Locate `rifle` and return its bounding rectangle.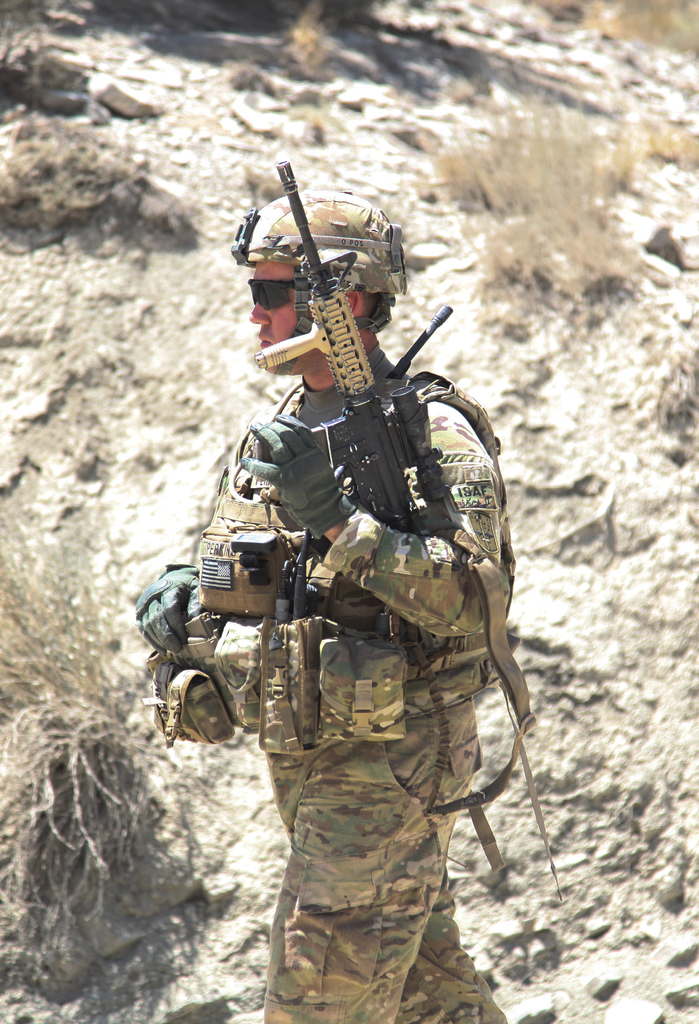
<region>243, 160, 452, 678</region>.
